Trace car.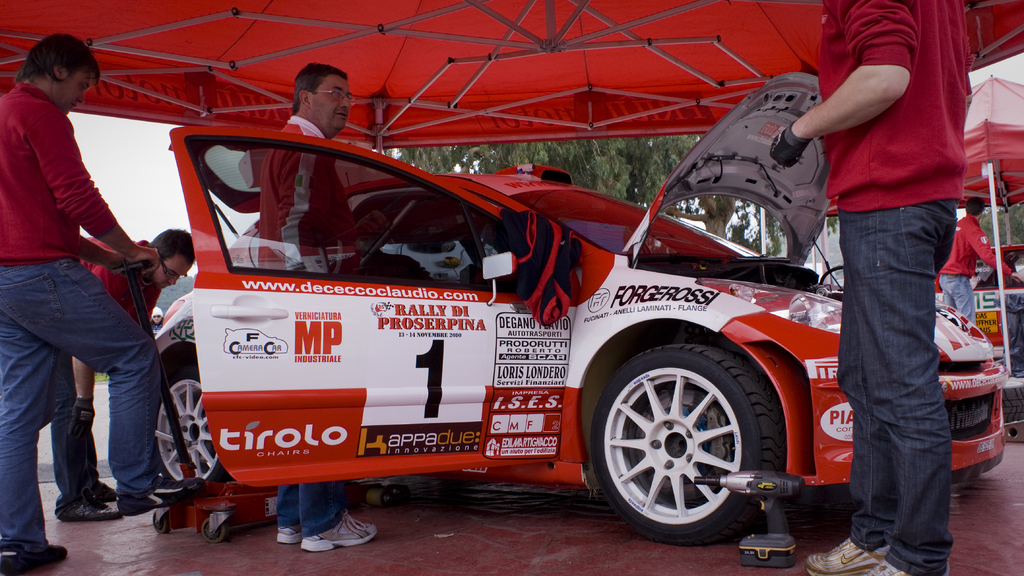
Traced to bbox(931, 244, 1023, 348).
